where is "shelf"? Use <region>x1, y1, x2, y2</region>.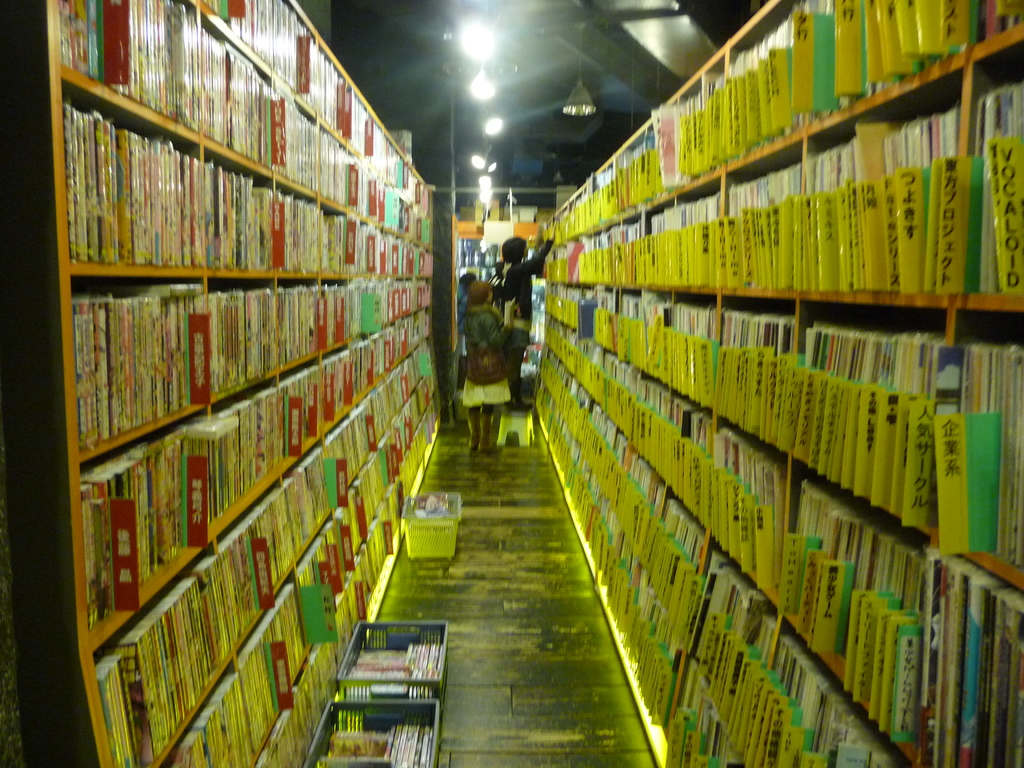
<region>41, 0, 442, 758</region>.
